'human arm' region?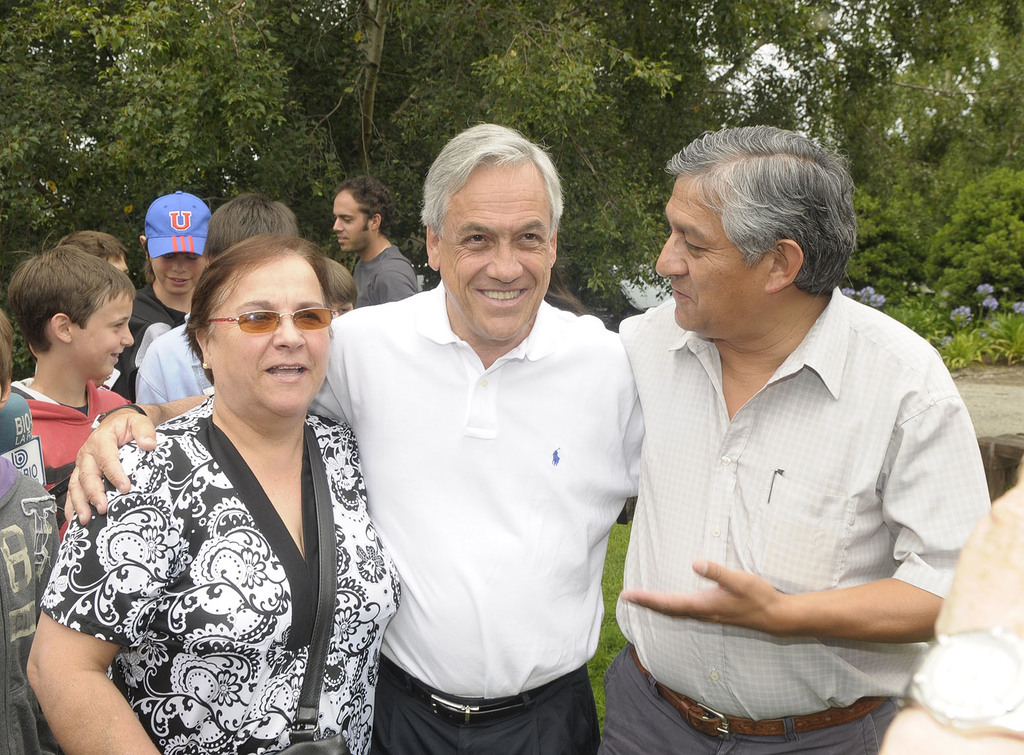
bbox=[21, 435, 176, 754]
